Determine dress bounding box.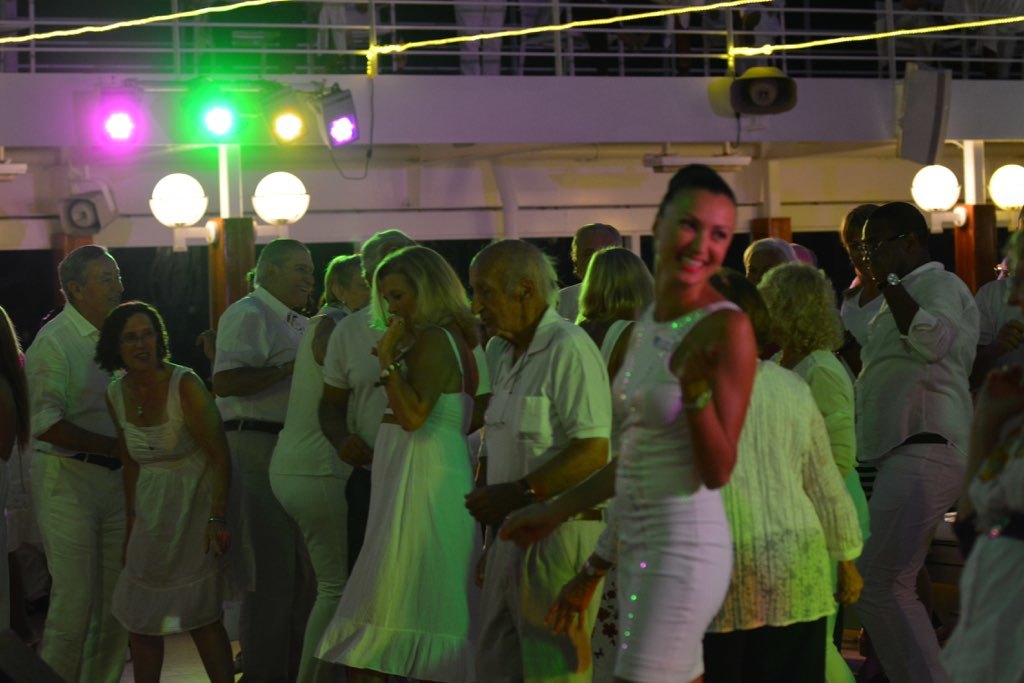
Determined: rect(602, 297, 746, 678).
